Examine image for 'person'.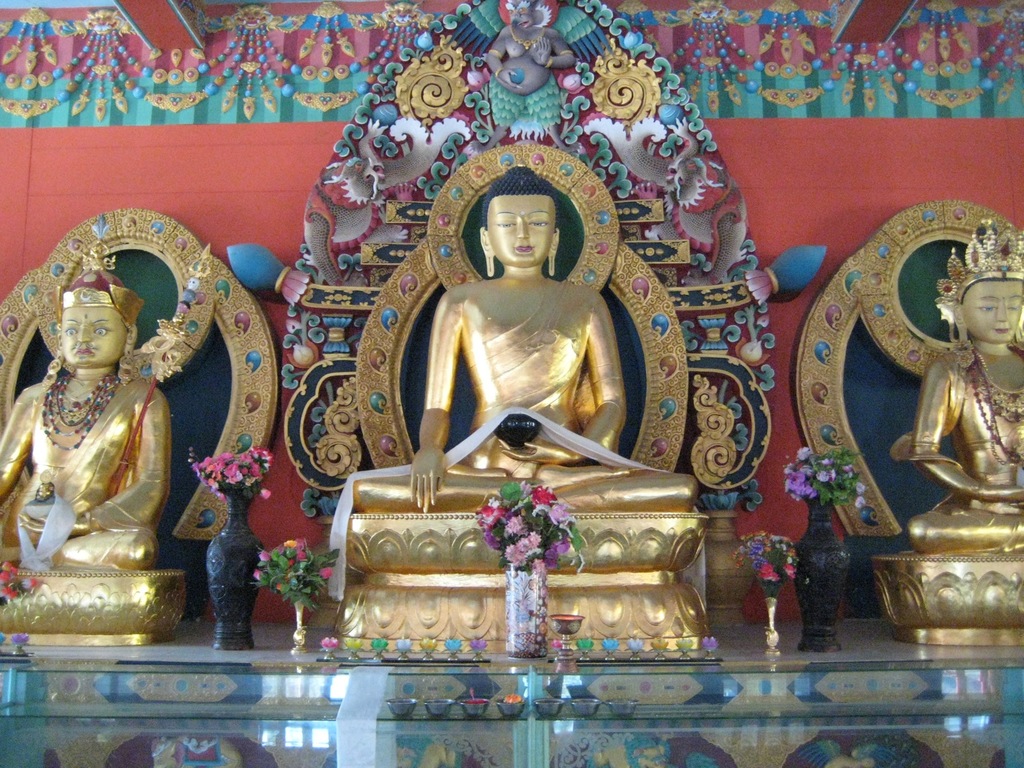
Examination result: detection(353, 168, 698, 512).
